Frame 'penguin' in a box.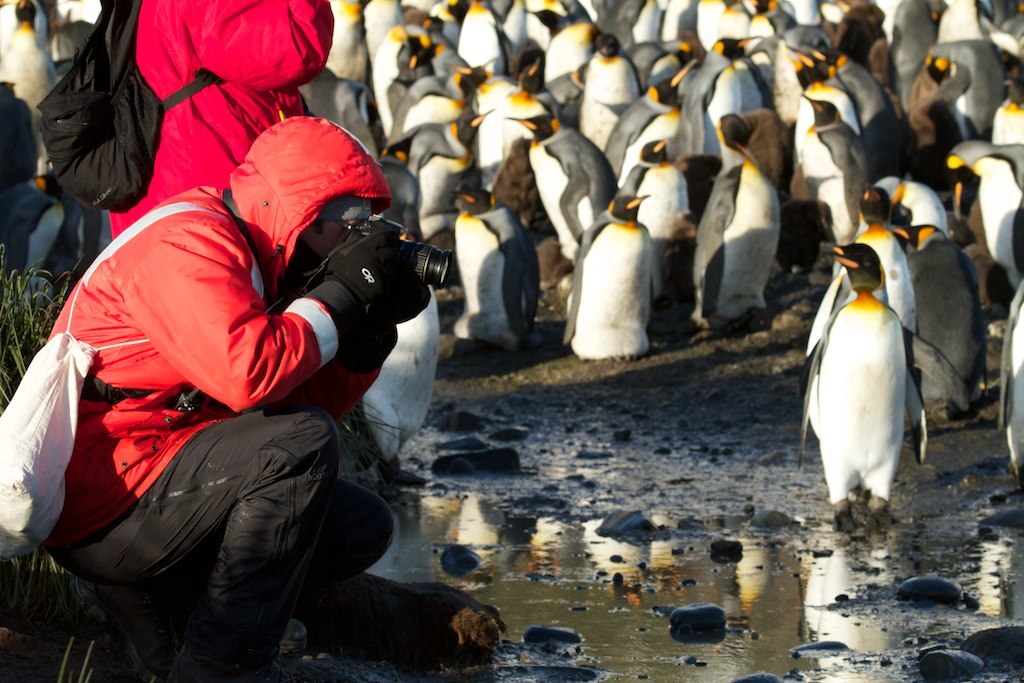
bbox(888, 220, 996, 407).
